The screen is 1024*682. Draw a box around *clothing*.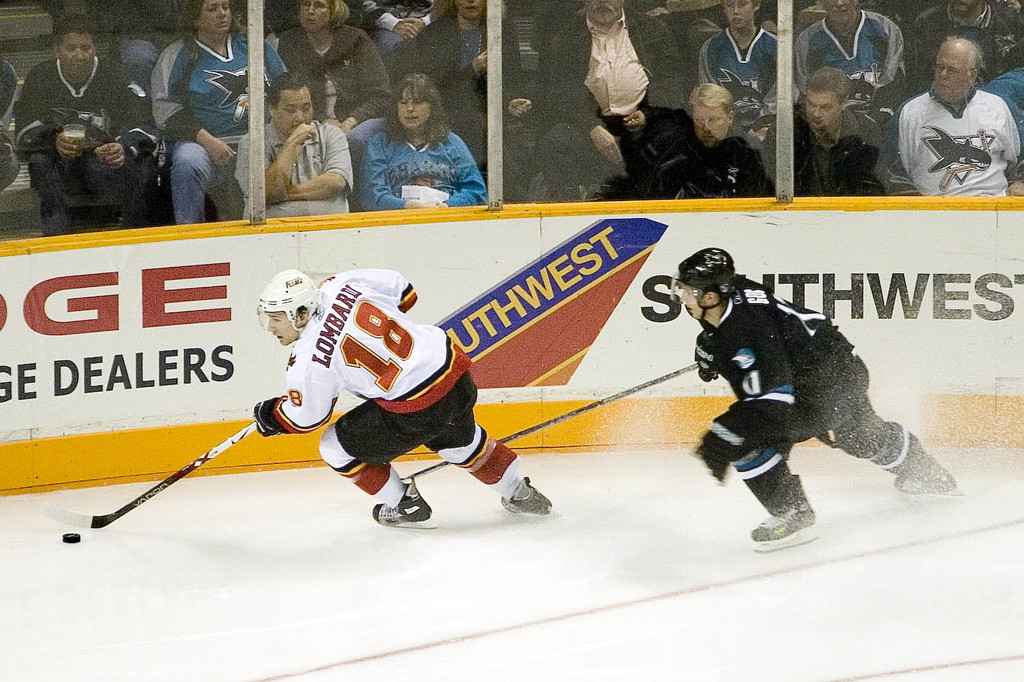
426,9,530,189.
